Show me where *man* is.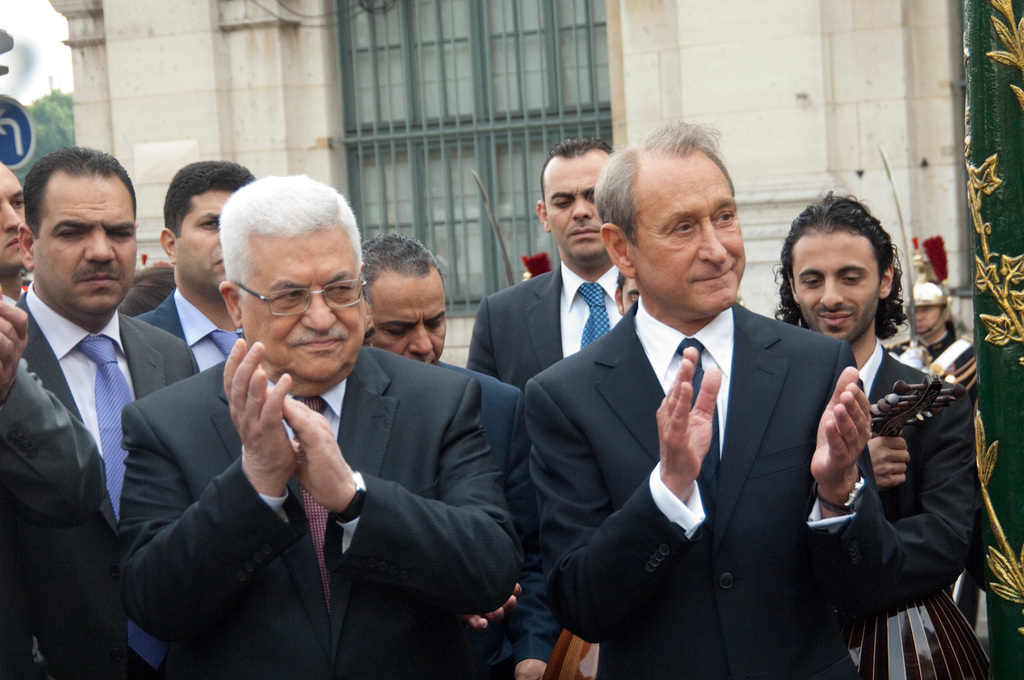
*man* is at x1=346, y1=230, x2=527, y2=678.
